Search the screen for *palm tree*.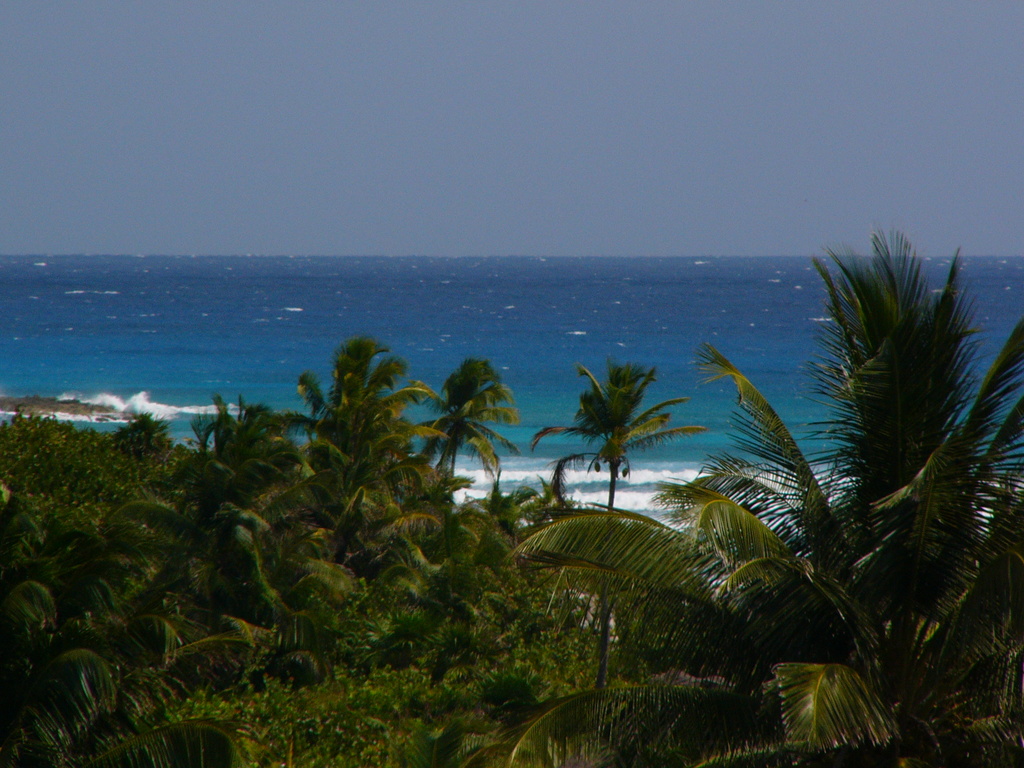
Found at 27, 538, 134, 699.
